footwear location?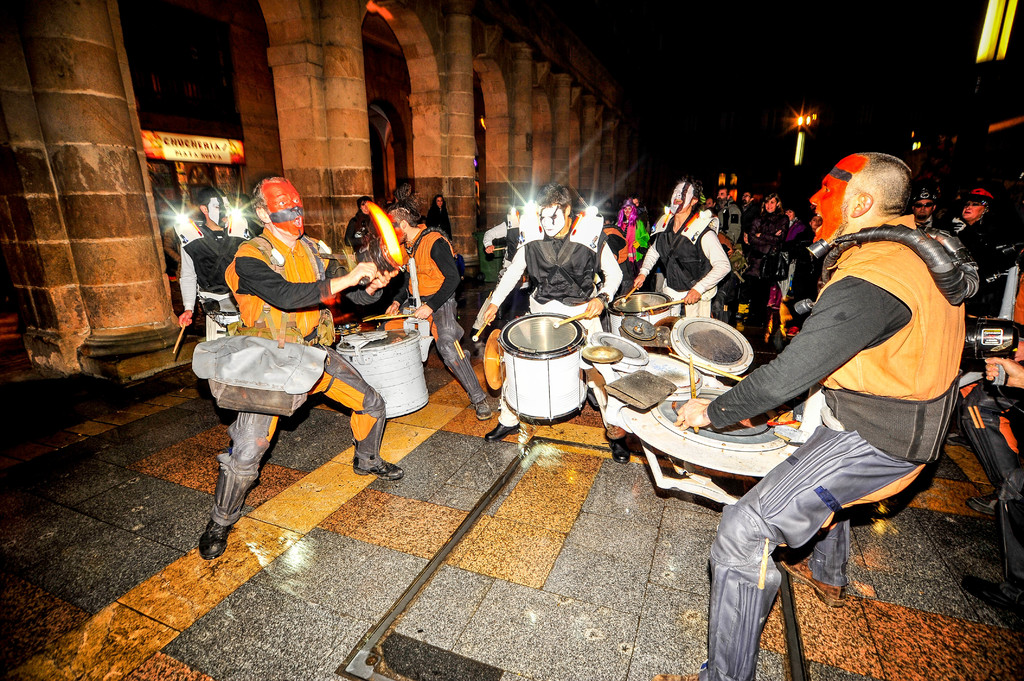
[left=360, top=454, right=404, bottom=480]
